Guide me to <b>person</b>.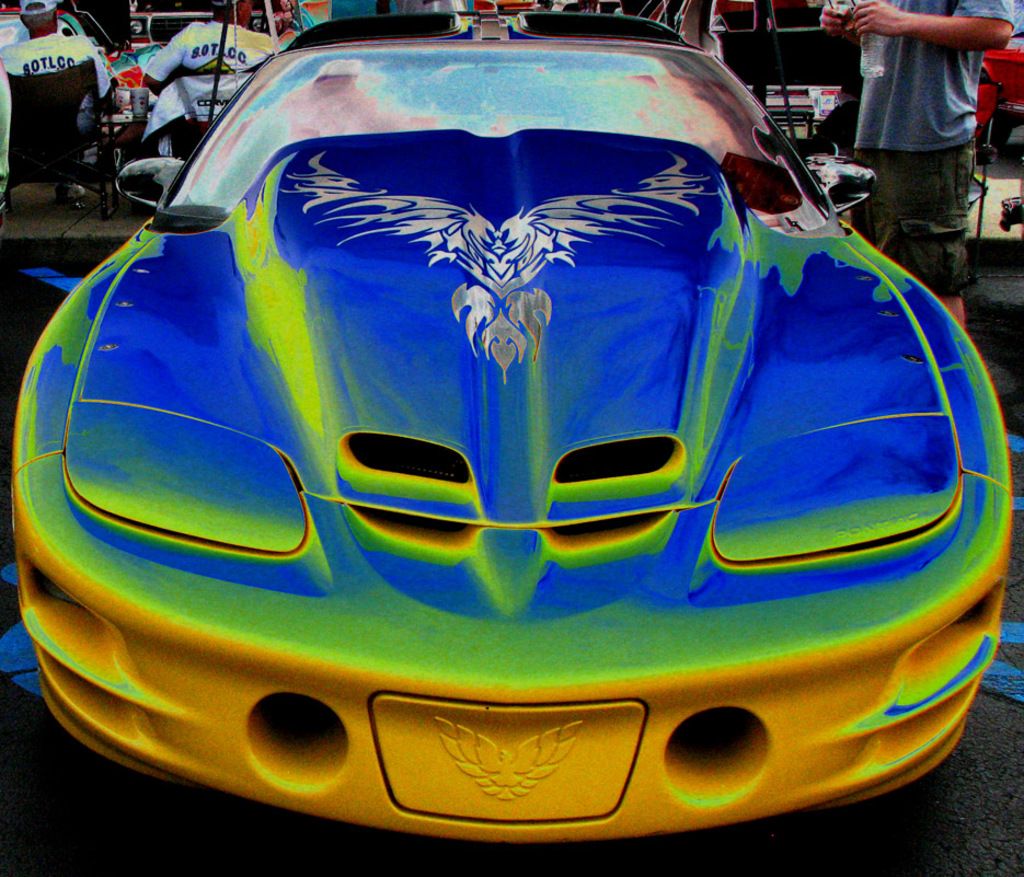
Guidance: [146,0,284,158].
